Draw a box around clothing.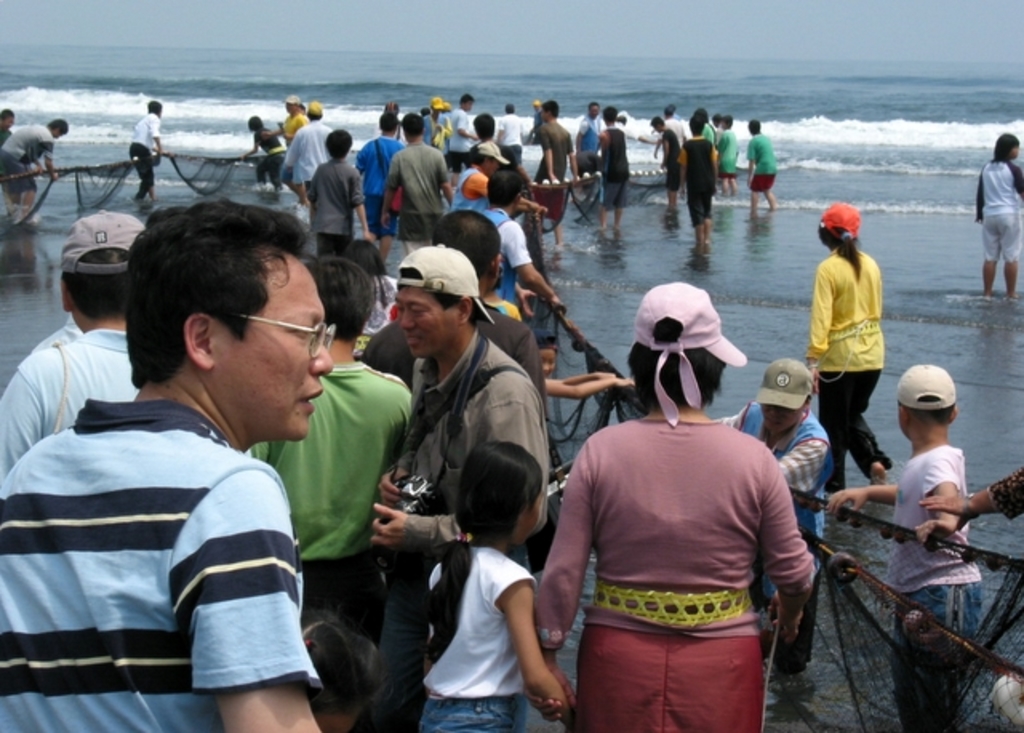
[left=973, top=469, right=1022, bottom=517].
